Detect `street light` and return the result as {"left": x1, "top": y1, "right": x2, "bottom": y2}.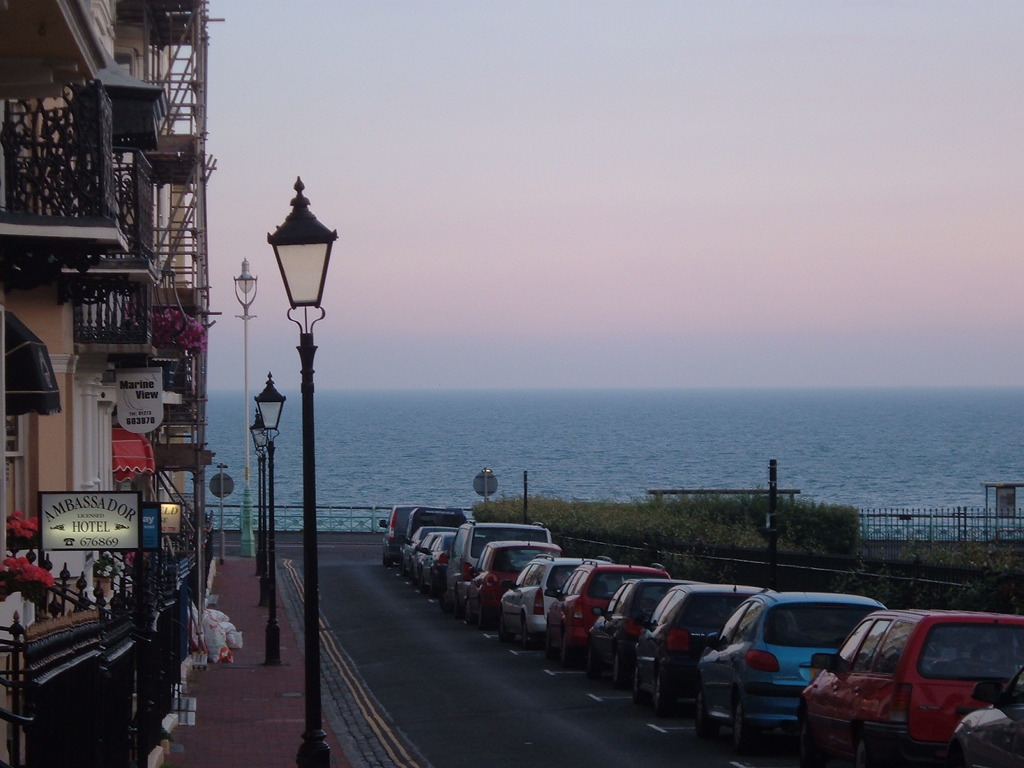
{"left": 250, "top": 413, "right": 268, "bottom": 606}.
